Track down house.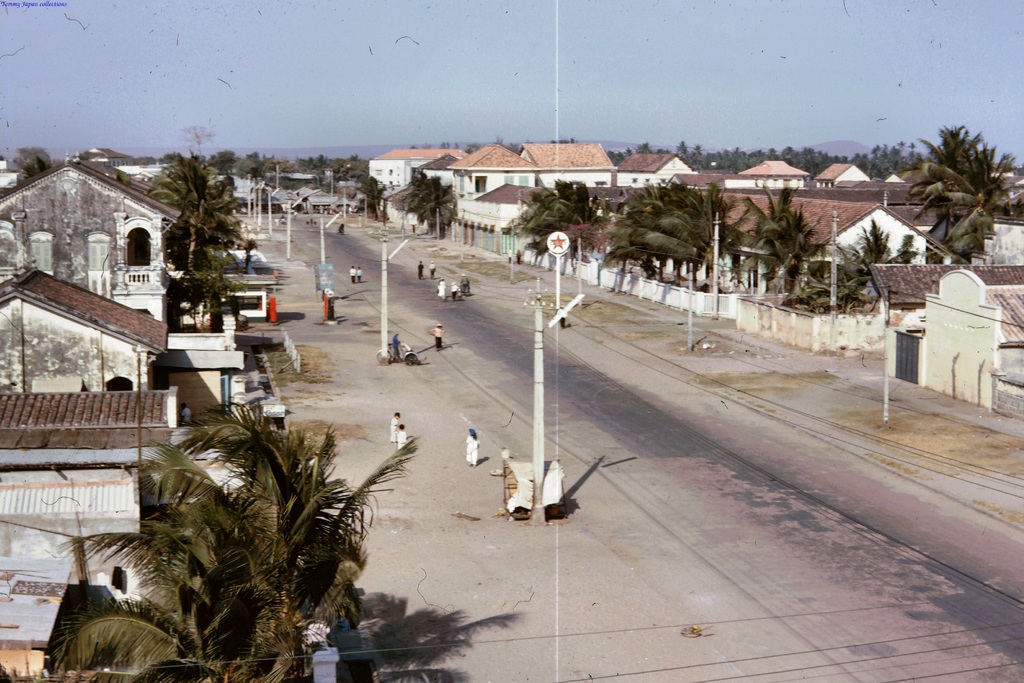
Tracked to <bbox>448, 150, 538, 211</bbox>.
